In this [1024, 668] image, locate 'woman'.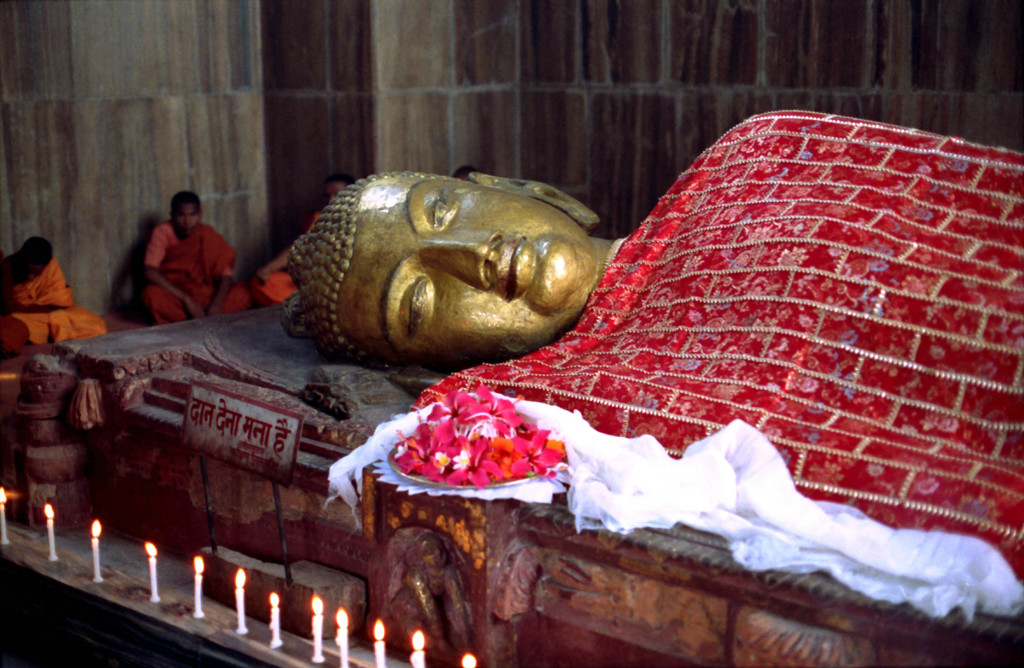
Bounding box: (left=133, top=184, right=243, bottom=344).
